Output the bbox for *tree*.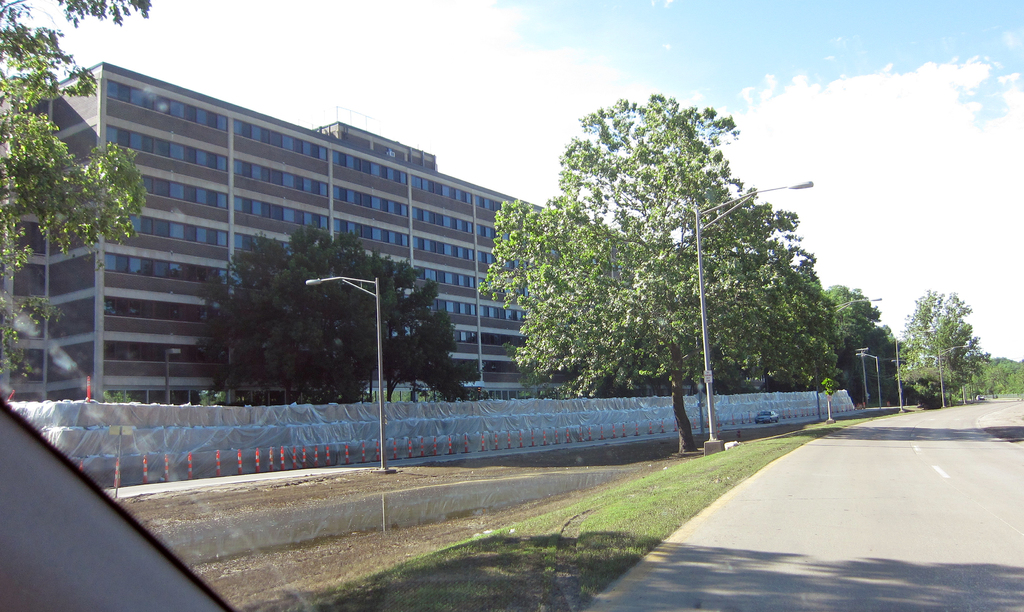
Rect(0, 0, 152, 404).
